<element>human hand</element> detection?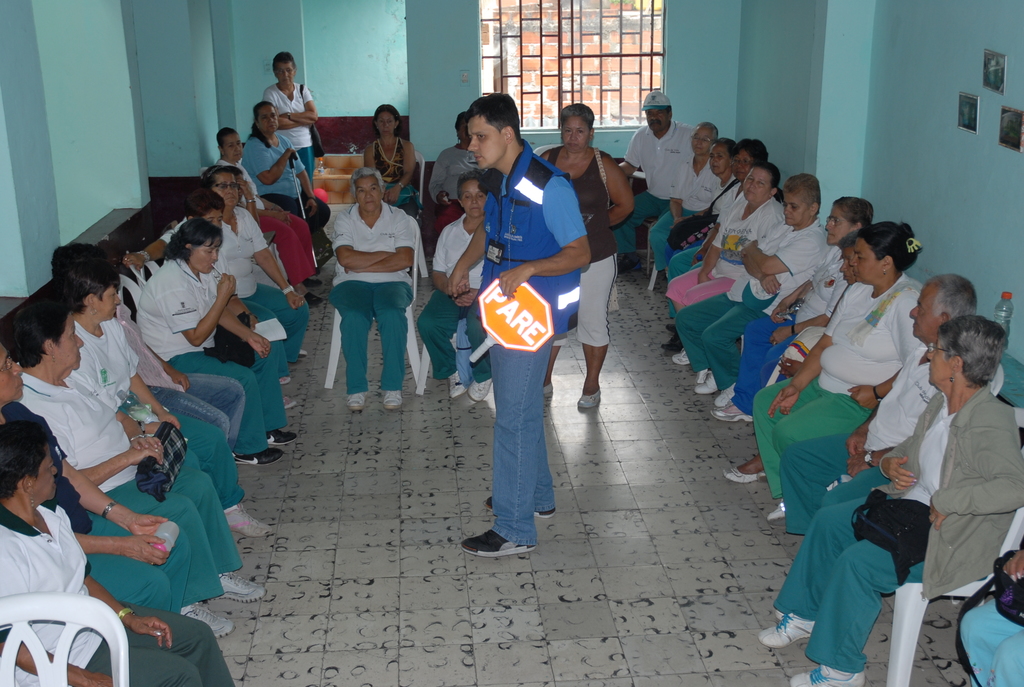
bbox=(435, 190, 452, 210)
